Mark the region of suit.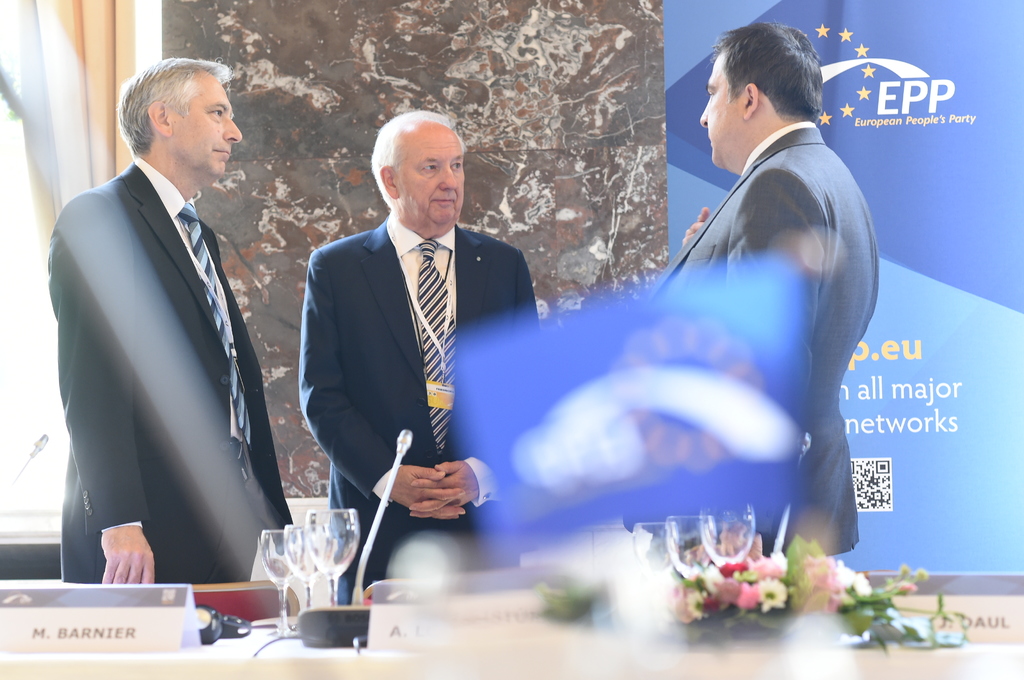
Region: bbox(644, 120, 880, 560).
